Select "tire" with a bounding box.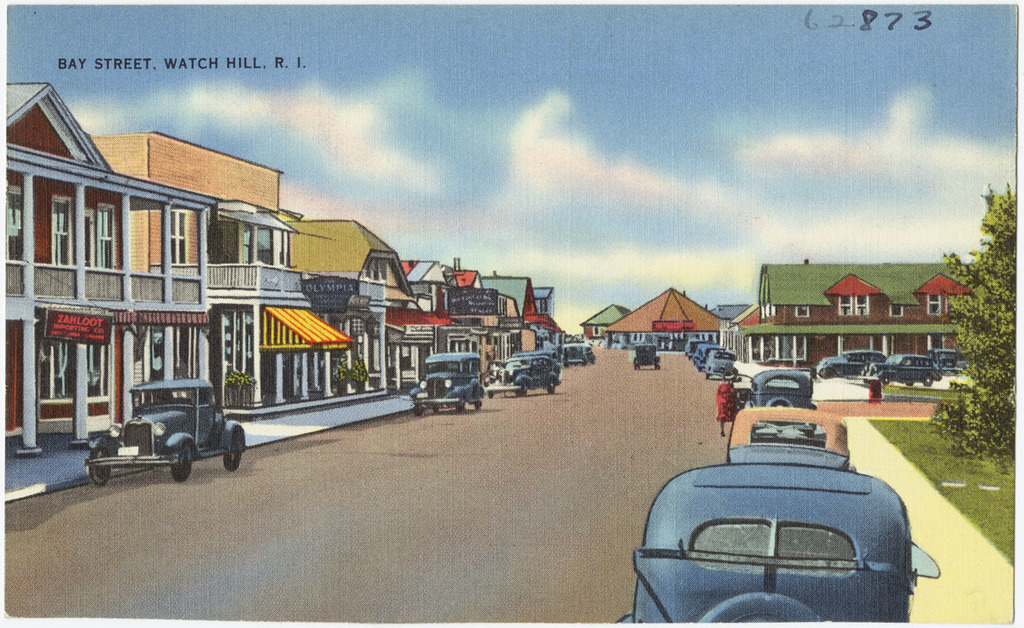
select_region(457, 389, 467, 411).
